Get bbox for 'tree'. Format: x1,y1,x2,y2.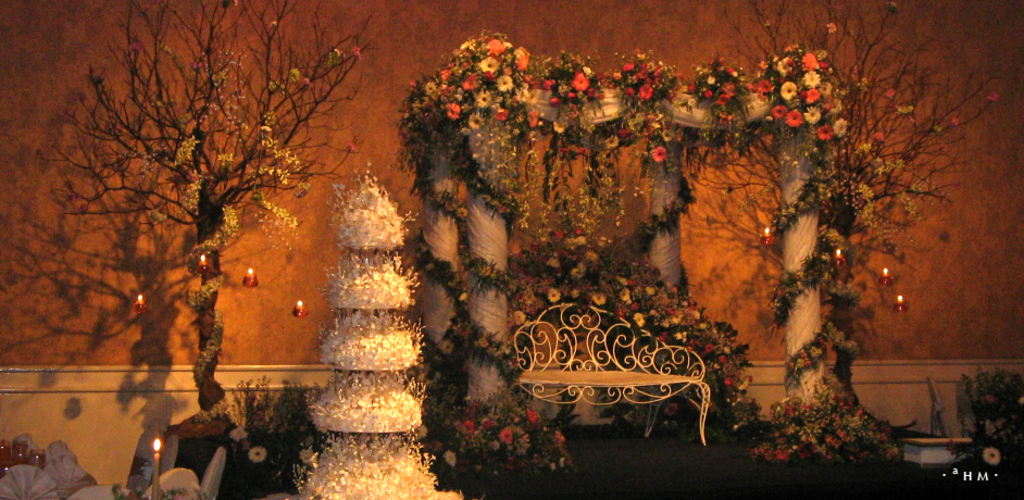
679,0,1023,457.
